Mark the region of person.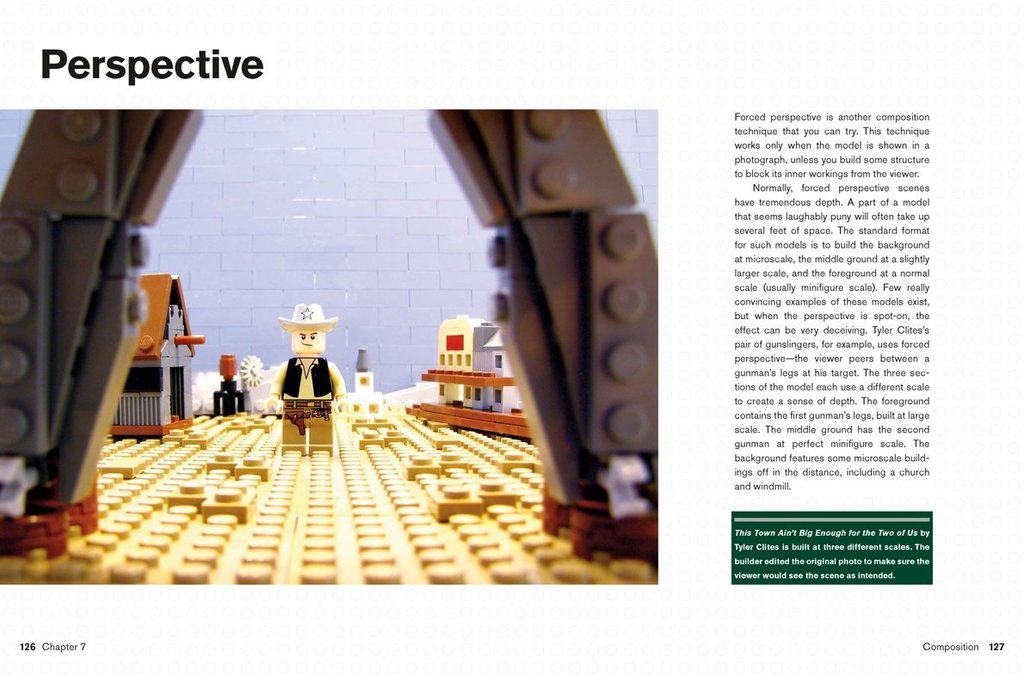
Region: 266,303,344,456.
